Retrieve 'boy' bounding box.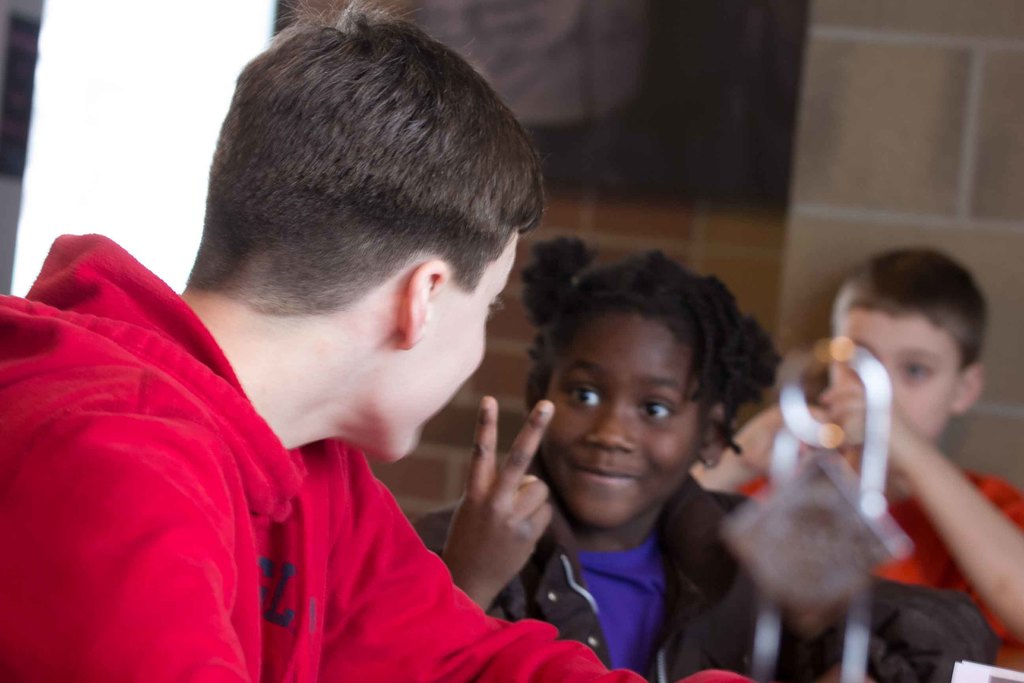
Bounding box: bbox(768, 240, 1012, 658).
